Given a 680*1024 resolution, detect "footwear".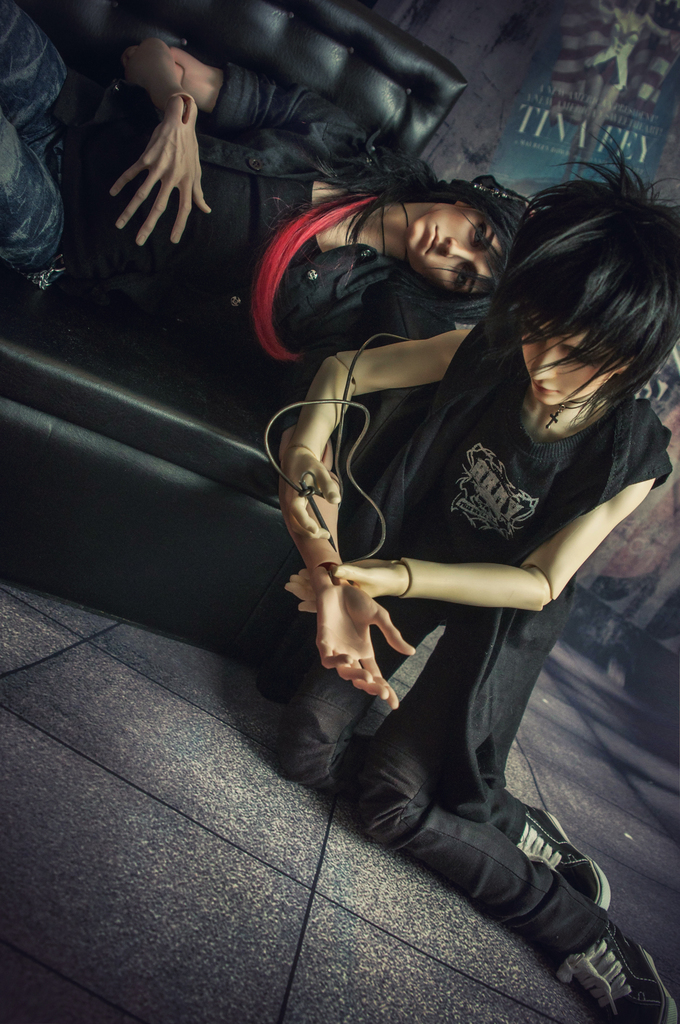
509,805,609,904.
